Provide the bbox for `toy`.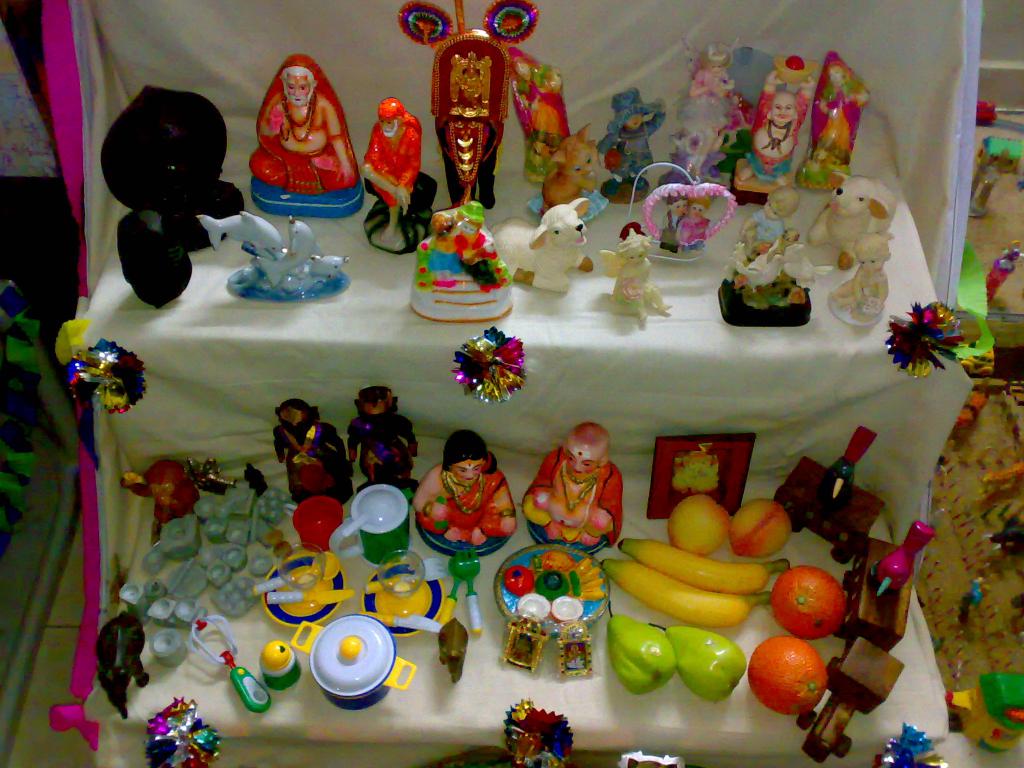
rect(719, 242, 813, 329).
